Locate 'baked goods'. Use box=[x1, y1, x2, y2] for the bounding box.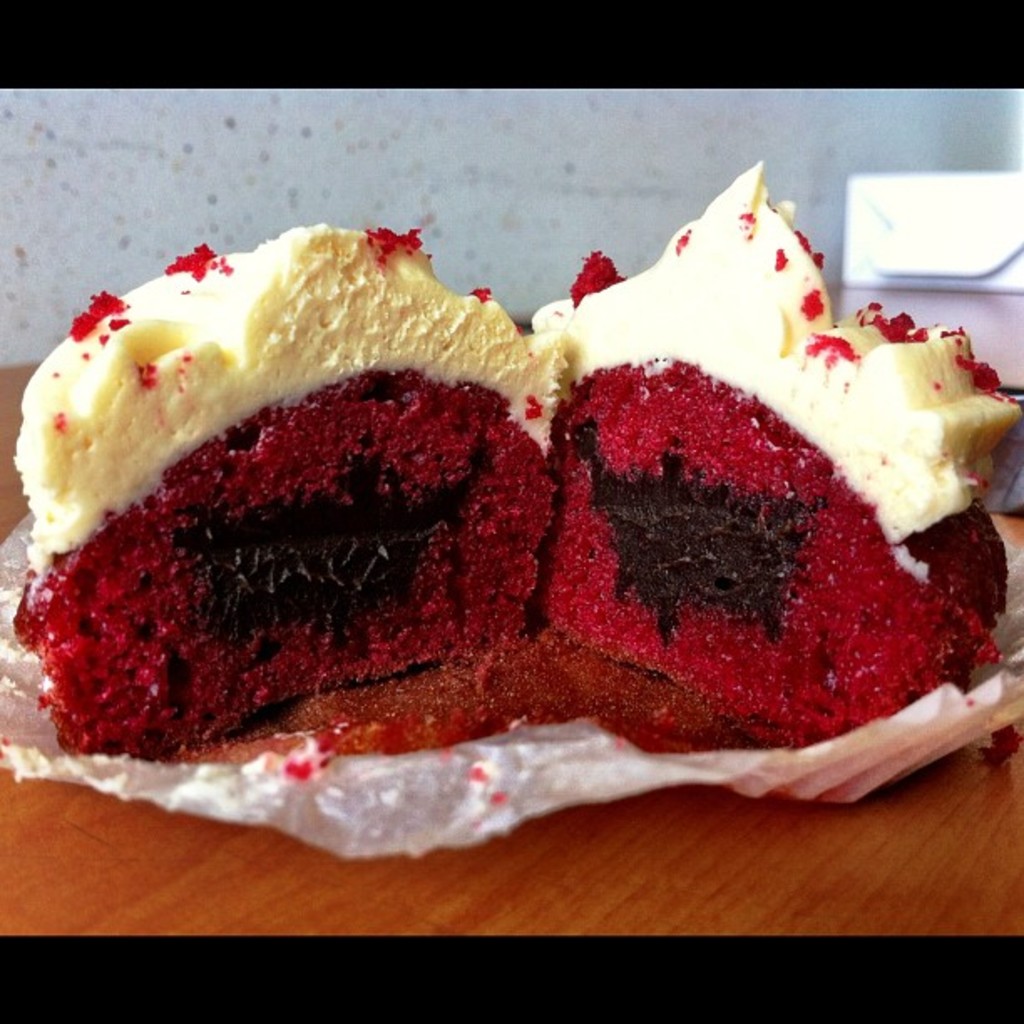
box=[22, 214, 591, 793].
